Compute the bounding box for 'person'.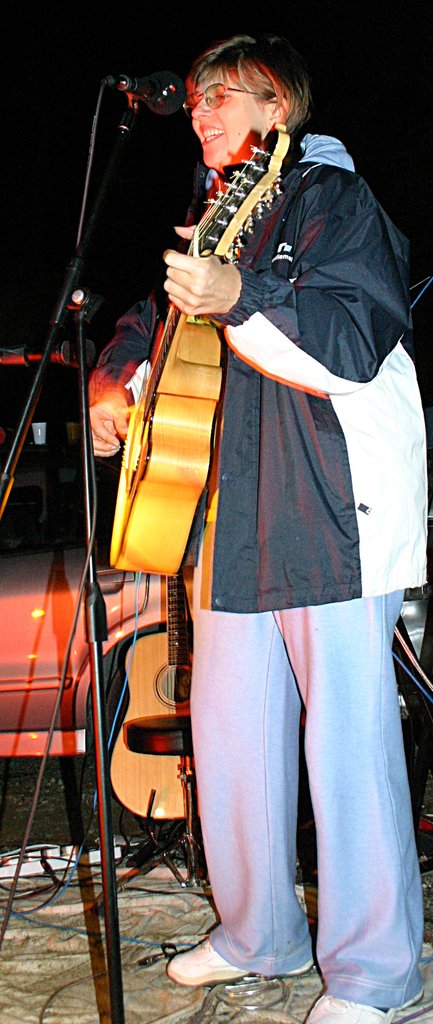
rect(85, 22, 398, 940).
